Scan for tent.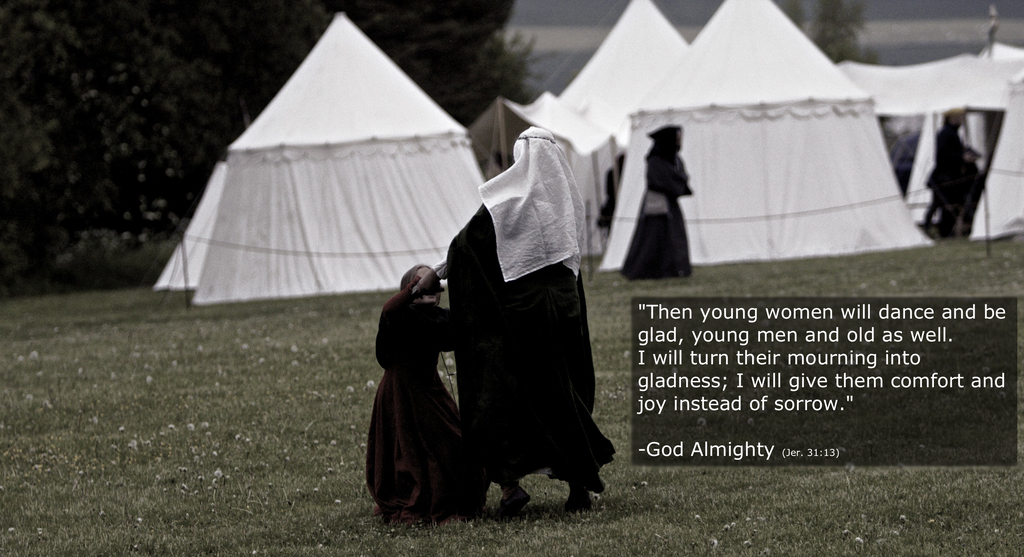
Scan result: box(835, 28, 1023, 243).
